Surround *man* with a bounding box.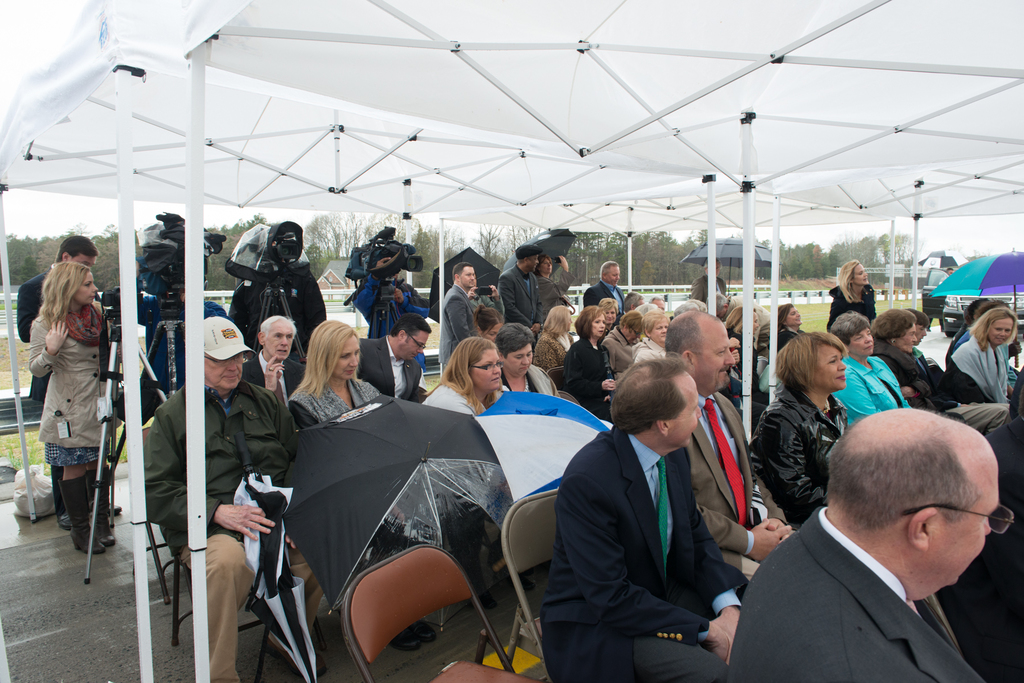
select_region(529, 355, 754, 682).
